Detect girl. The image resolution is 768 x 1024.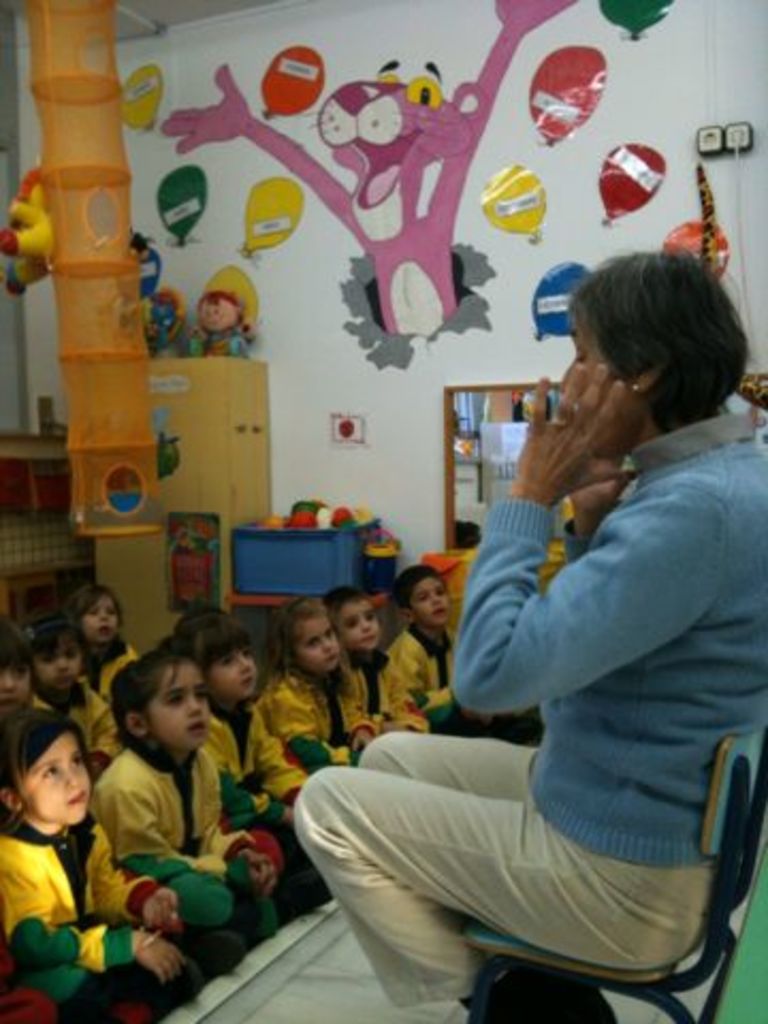
l=34, t=612, r=105, b=759.
